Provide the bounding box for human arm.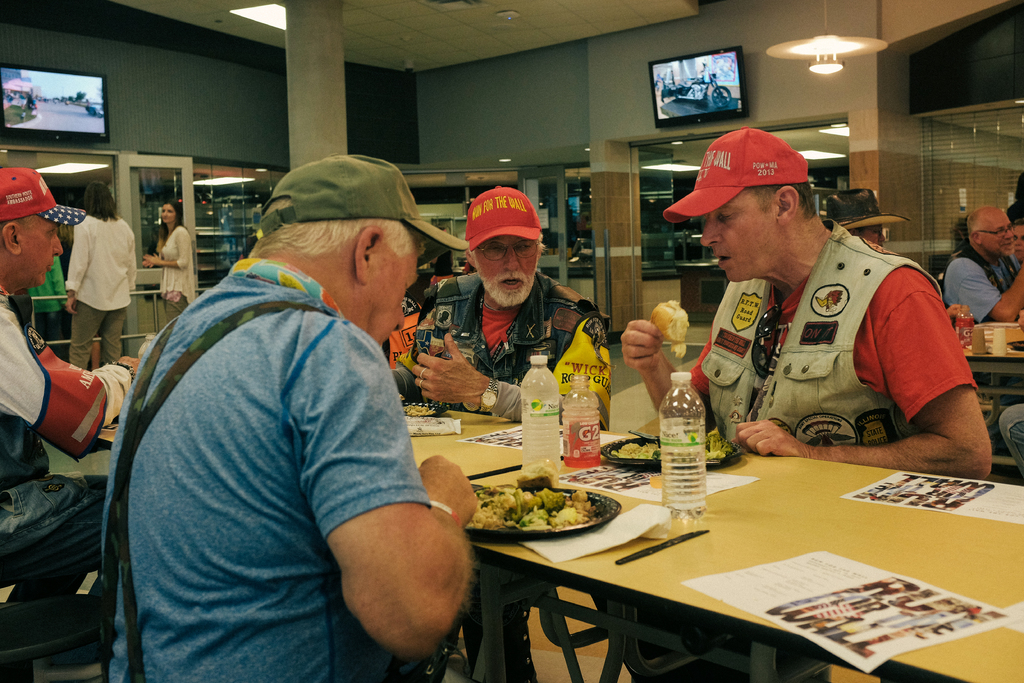
left=420, top=309, right=616, bottom=432.
